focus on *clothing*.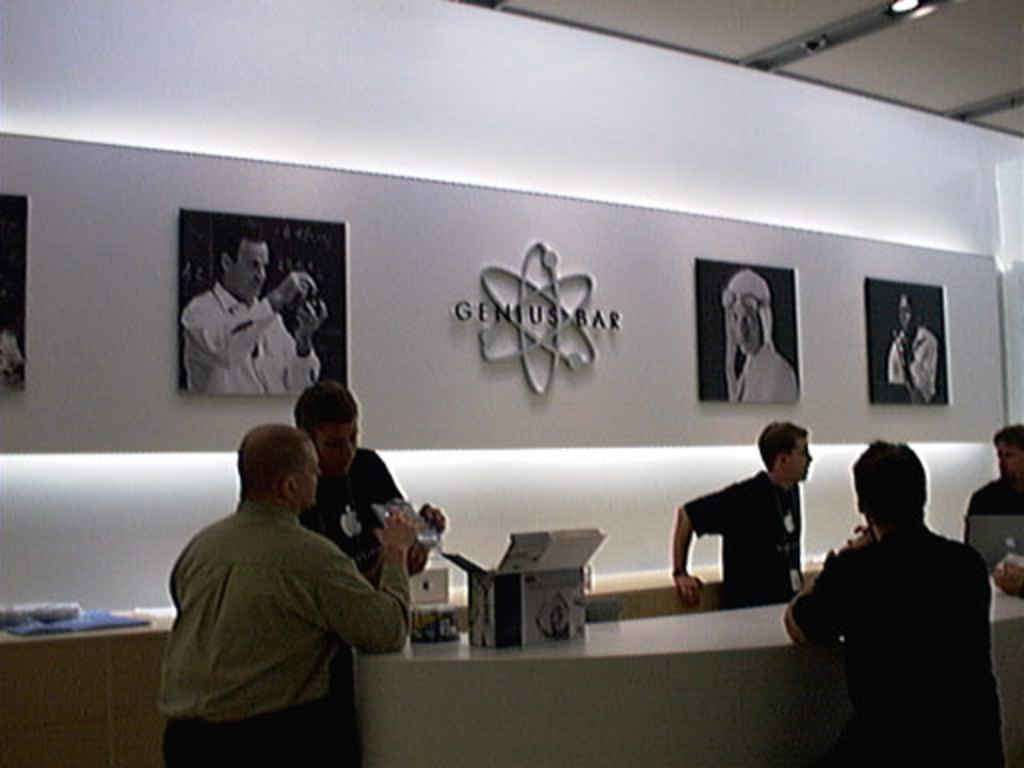
Focused at Rect(732, 344, 798, 408).
